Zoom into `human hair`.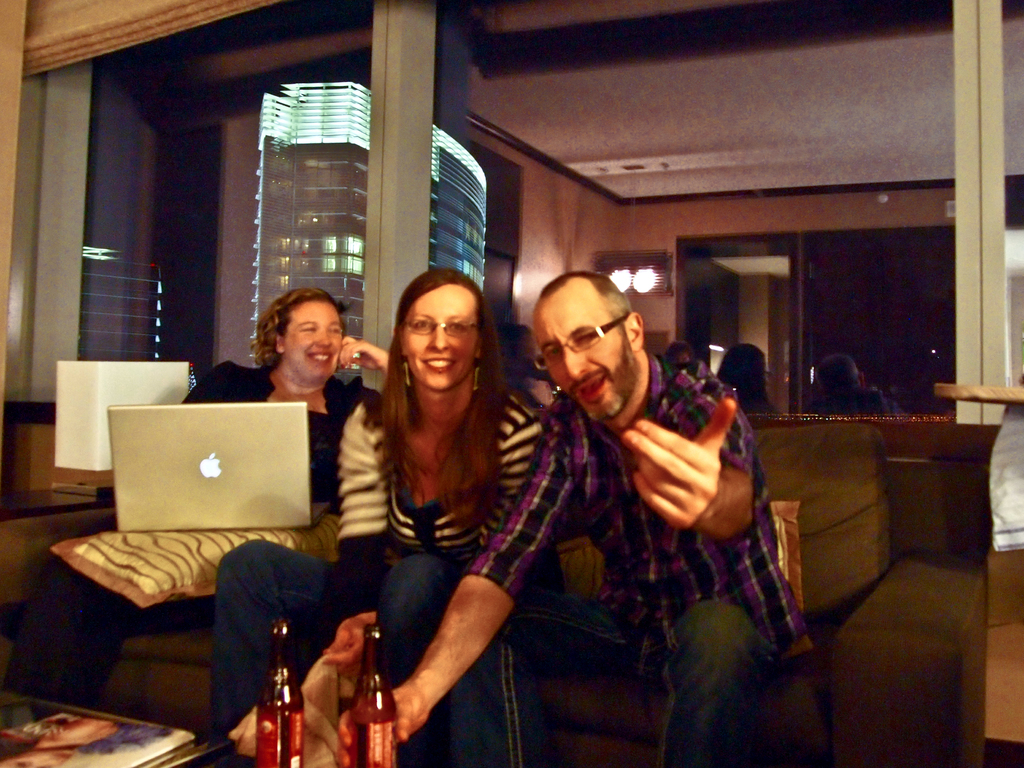
Zoom target: (368,274,494,507).
